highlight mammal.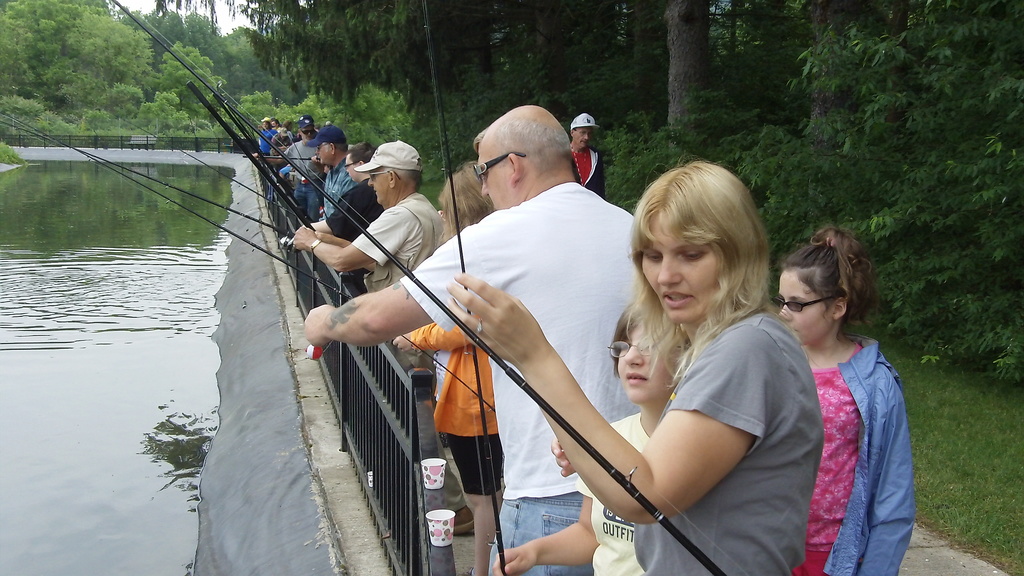
Highlighted region: {"left": 300, "top": 143, "right": 385, "bottom": 298}.
